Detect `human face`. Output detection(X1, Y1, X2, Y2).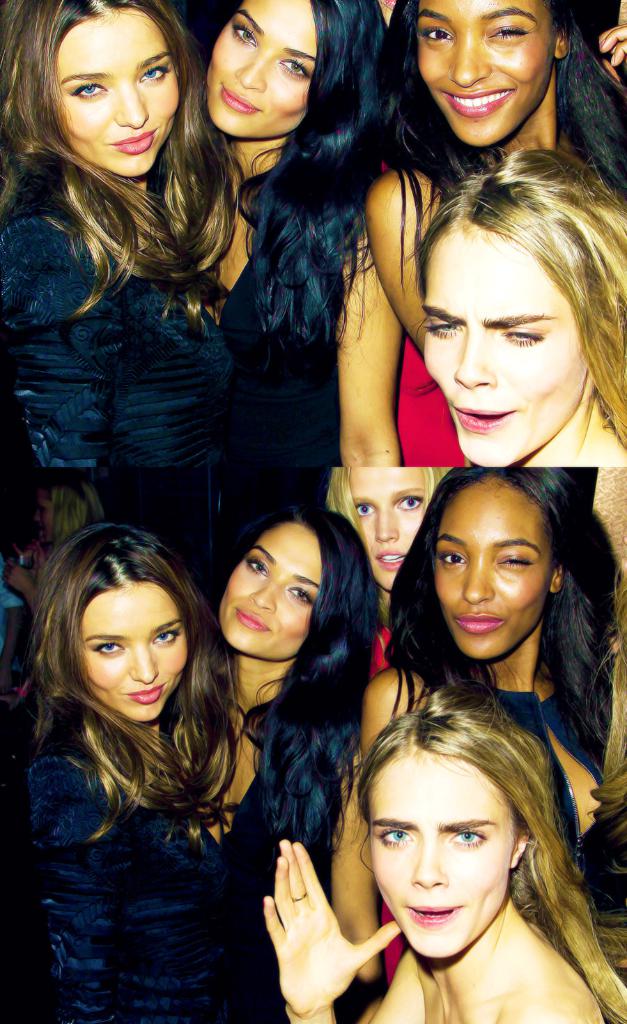
detection(415, 0, 552, 142).
